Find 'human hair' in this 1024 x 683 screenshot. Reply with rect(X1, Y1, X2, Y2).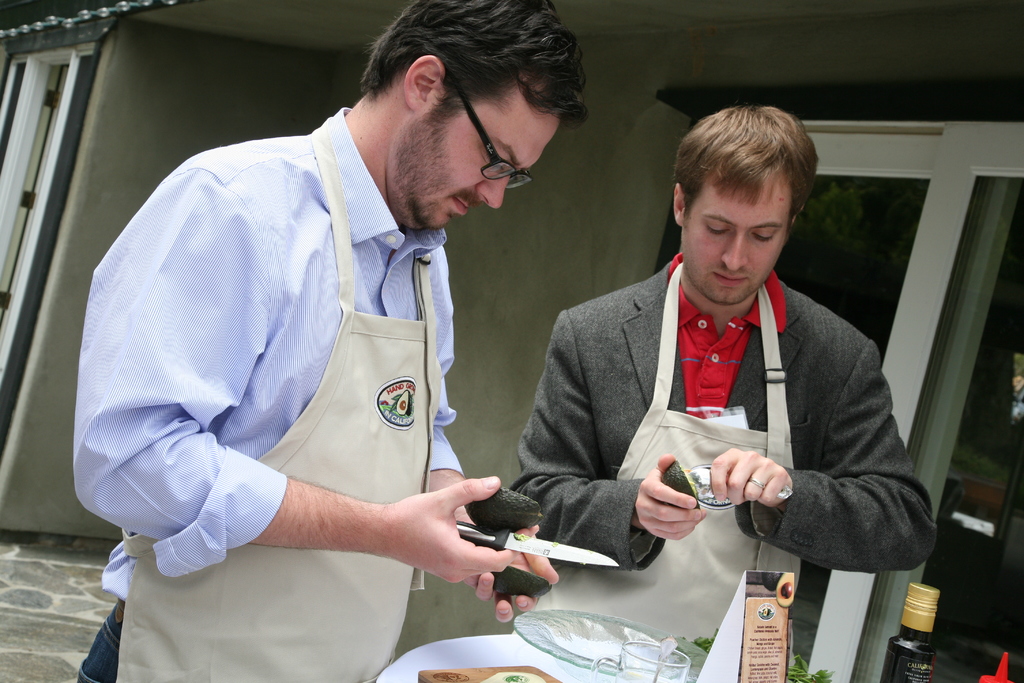
rect(670, 106, 815, 256).
